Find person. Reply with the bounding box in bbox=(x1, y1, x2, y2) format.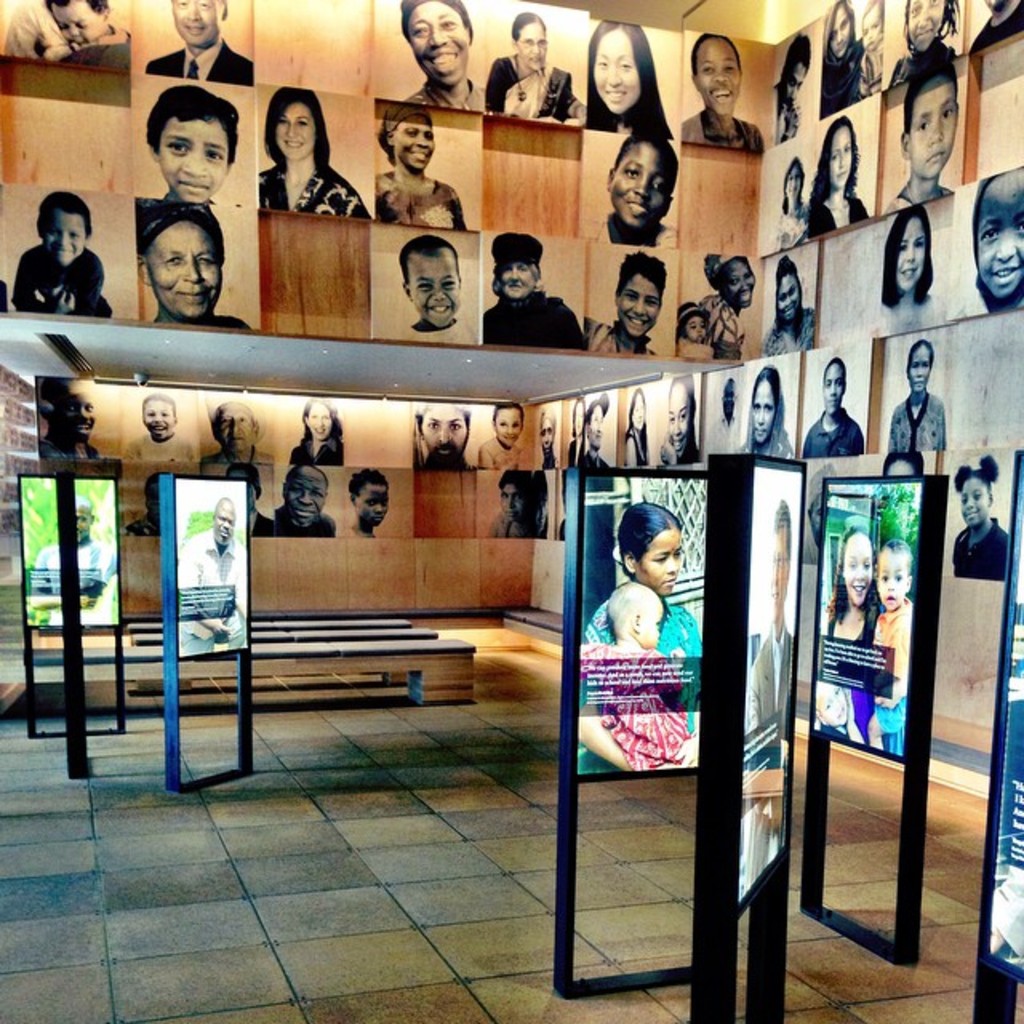
bbox=(29, 490, 109, 622).
